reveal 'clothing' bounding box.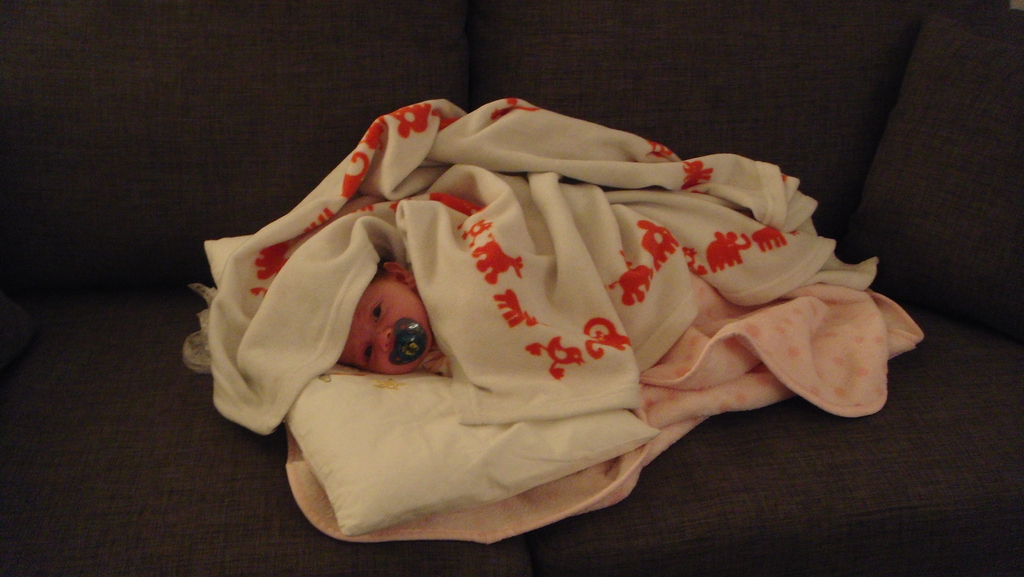
Revealed: (left=209, top=78, right=887, bottom=540).
